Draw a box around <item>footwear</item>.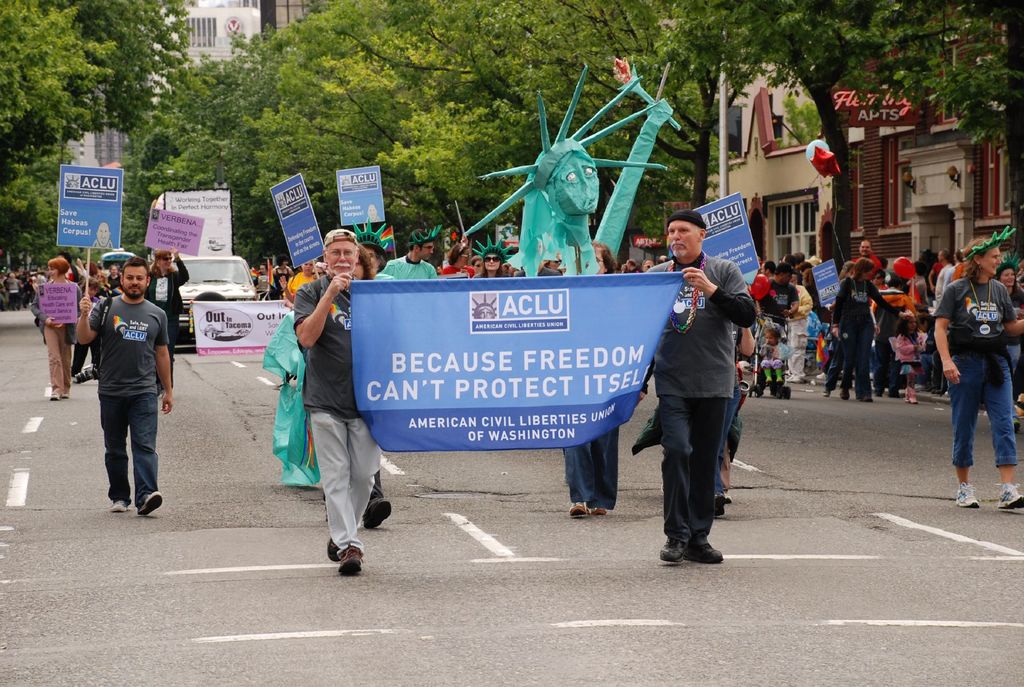
detection(48, 388, 60, 403).
